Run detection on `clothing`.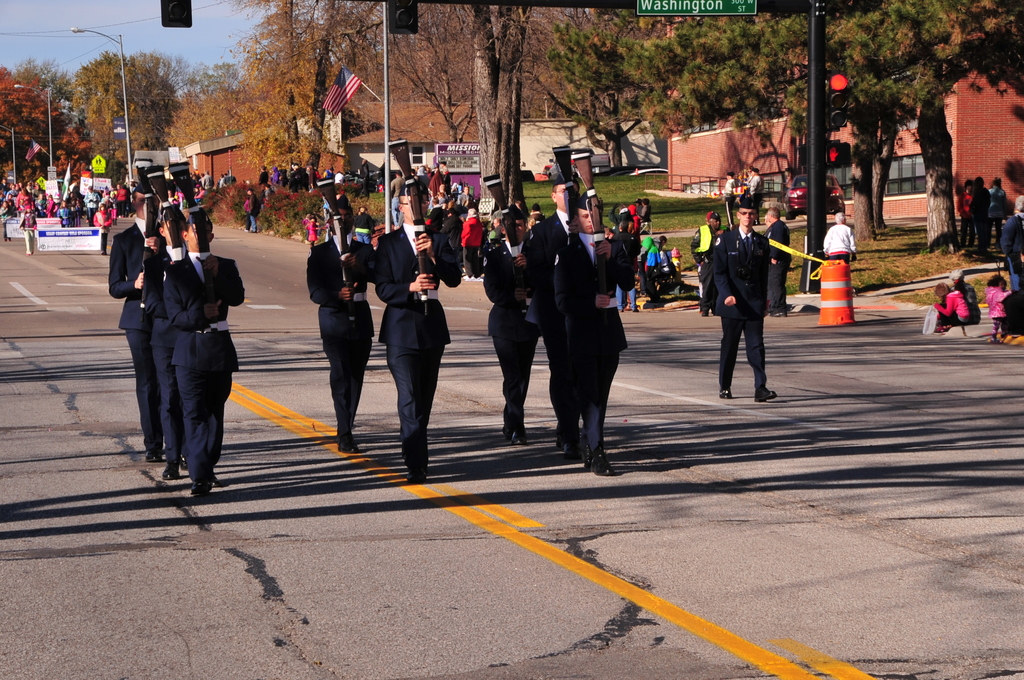
Result: pyautogui.locateOnScreen(109, 219, 161, 454).
